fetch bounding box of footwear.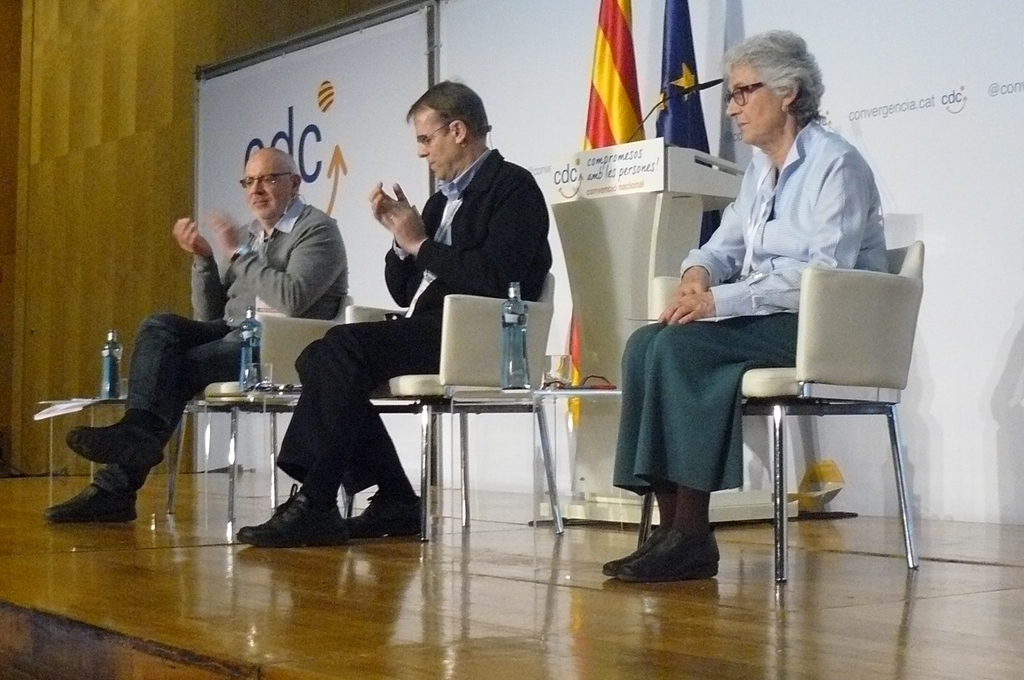
Bbox: {"x1": 234, "y1": 478, "x2": 349, "y2": 549}.
